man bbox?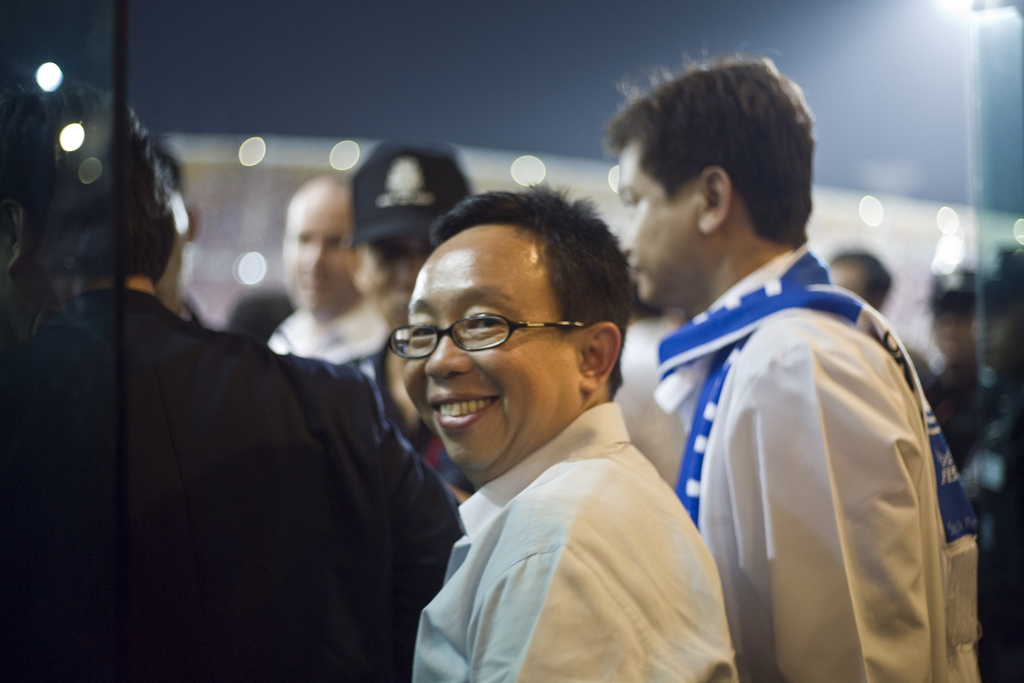
rect(336, 142, 476, 483)
